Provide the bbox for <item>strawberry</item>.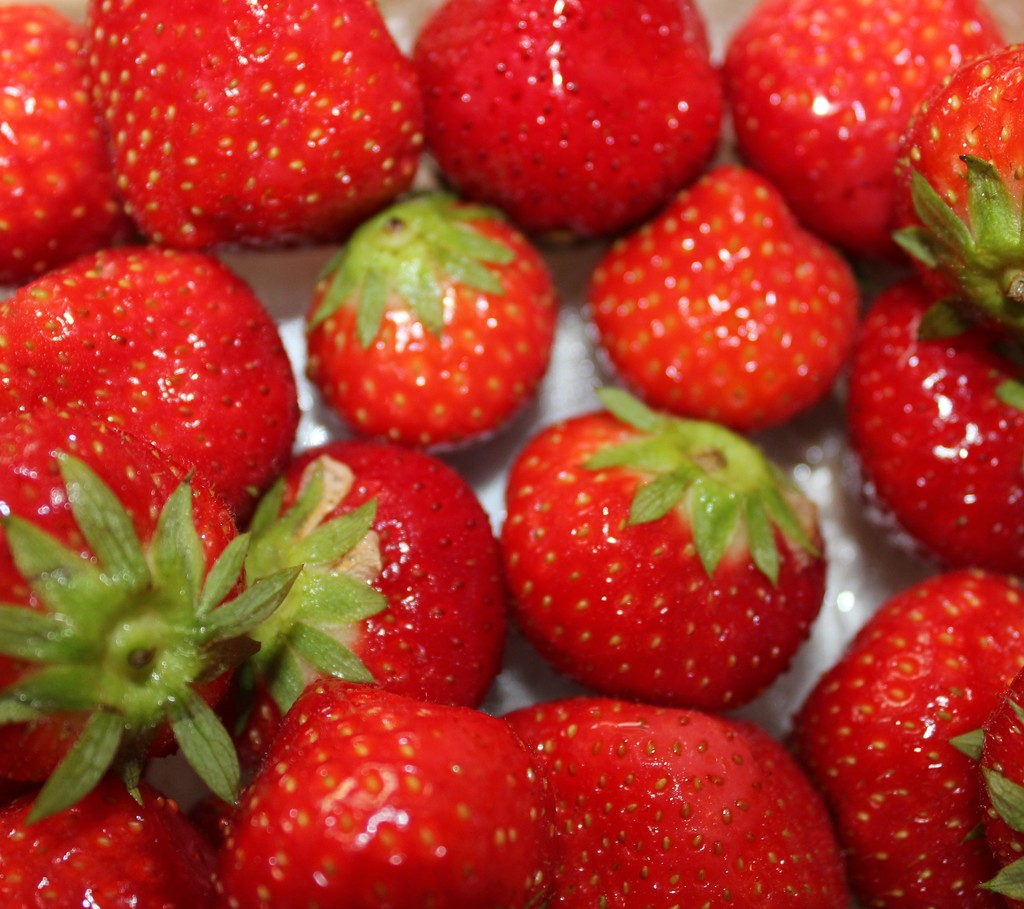
box(0, 414, 299, 823).
